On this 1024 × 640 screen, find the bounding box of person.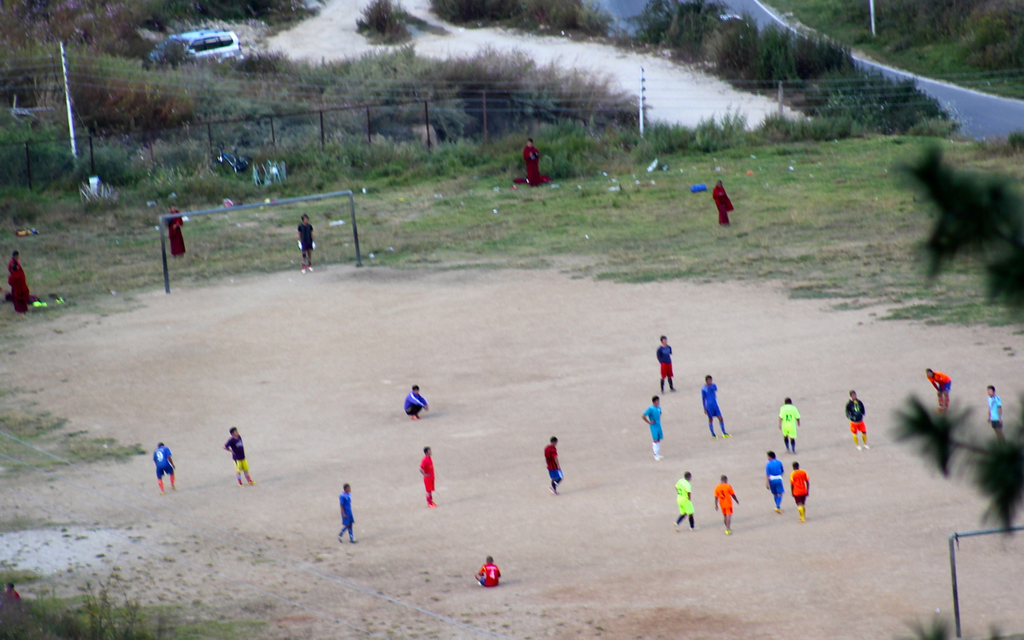
Bounding box: l=228, t=427, r=253, b=482.
